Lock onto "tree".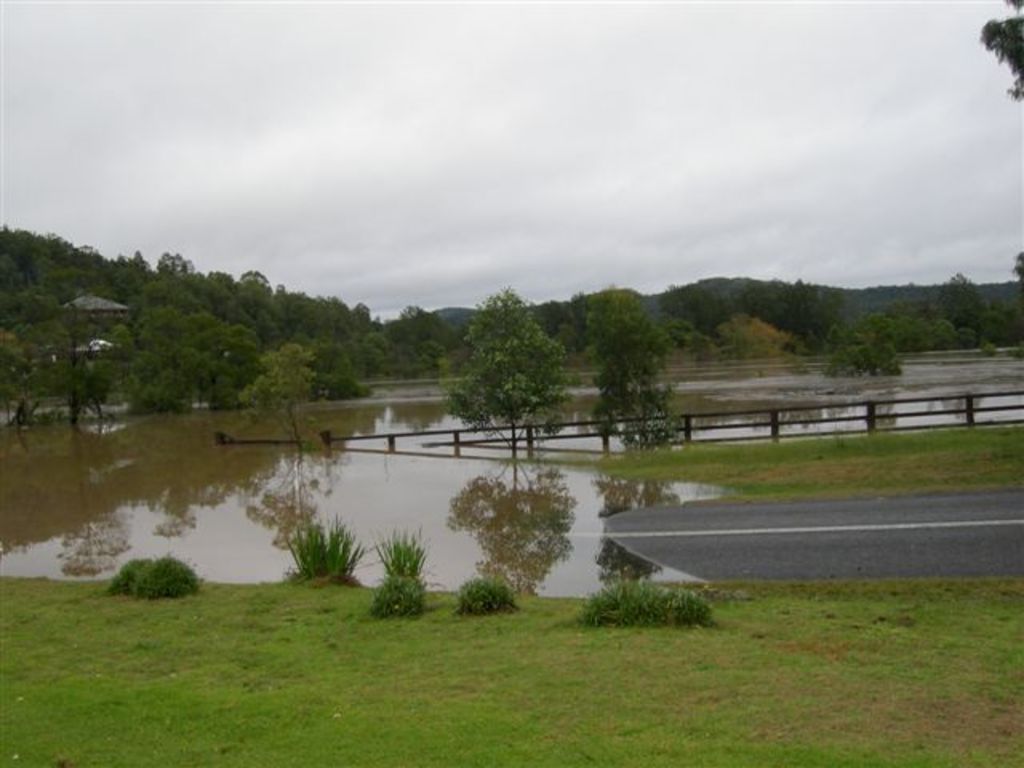
Locked: {"left": 966, "top": 0, "right": 1022, "bottom": 94}.
